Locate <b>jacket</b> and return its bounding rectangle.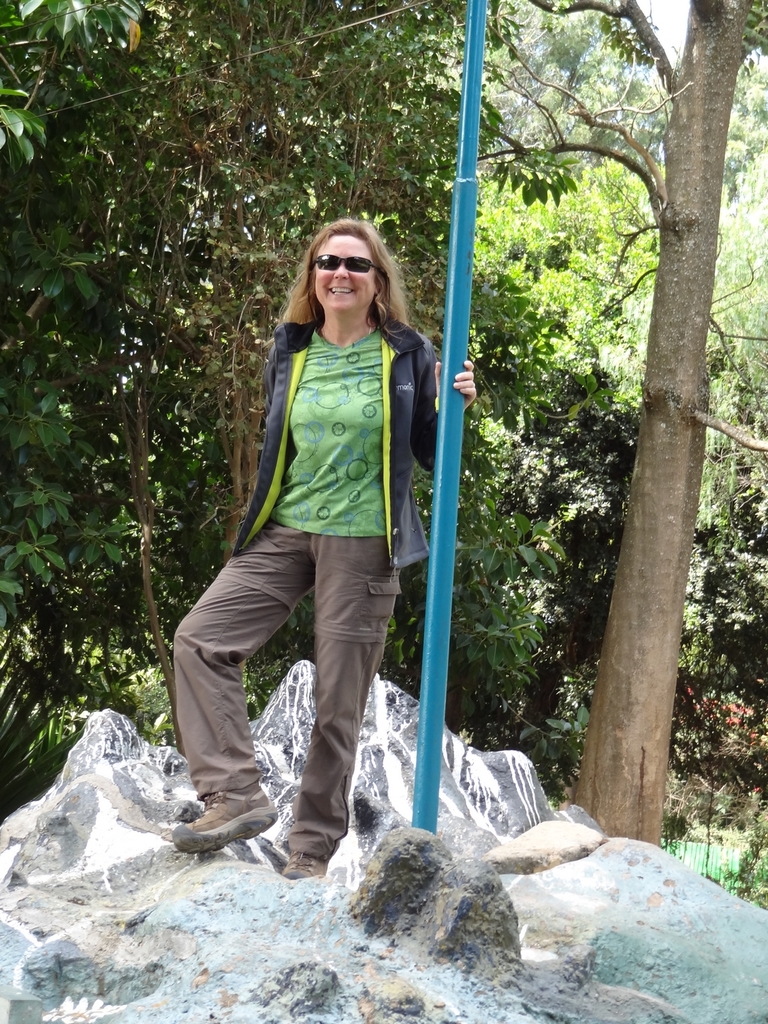
select_region(218, 240, 421, 578).
